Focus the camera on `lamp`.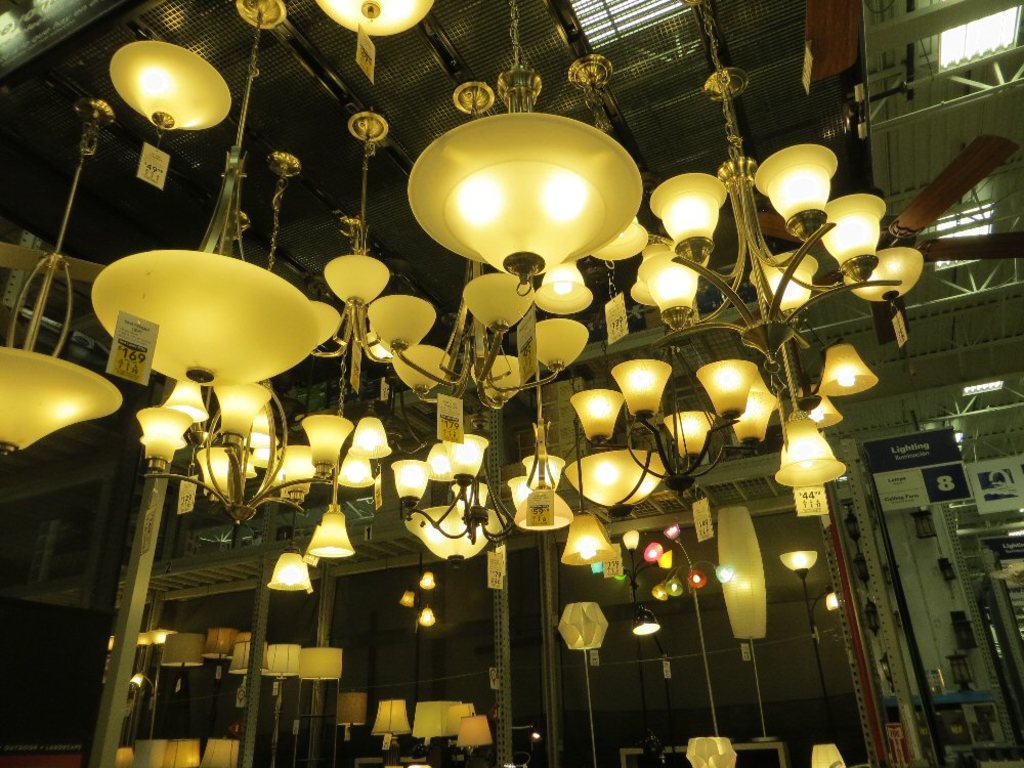
Focus region: (158, 735, 212, 767).
